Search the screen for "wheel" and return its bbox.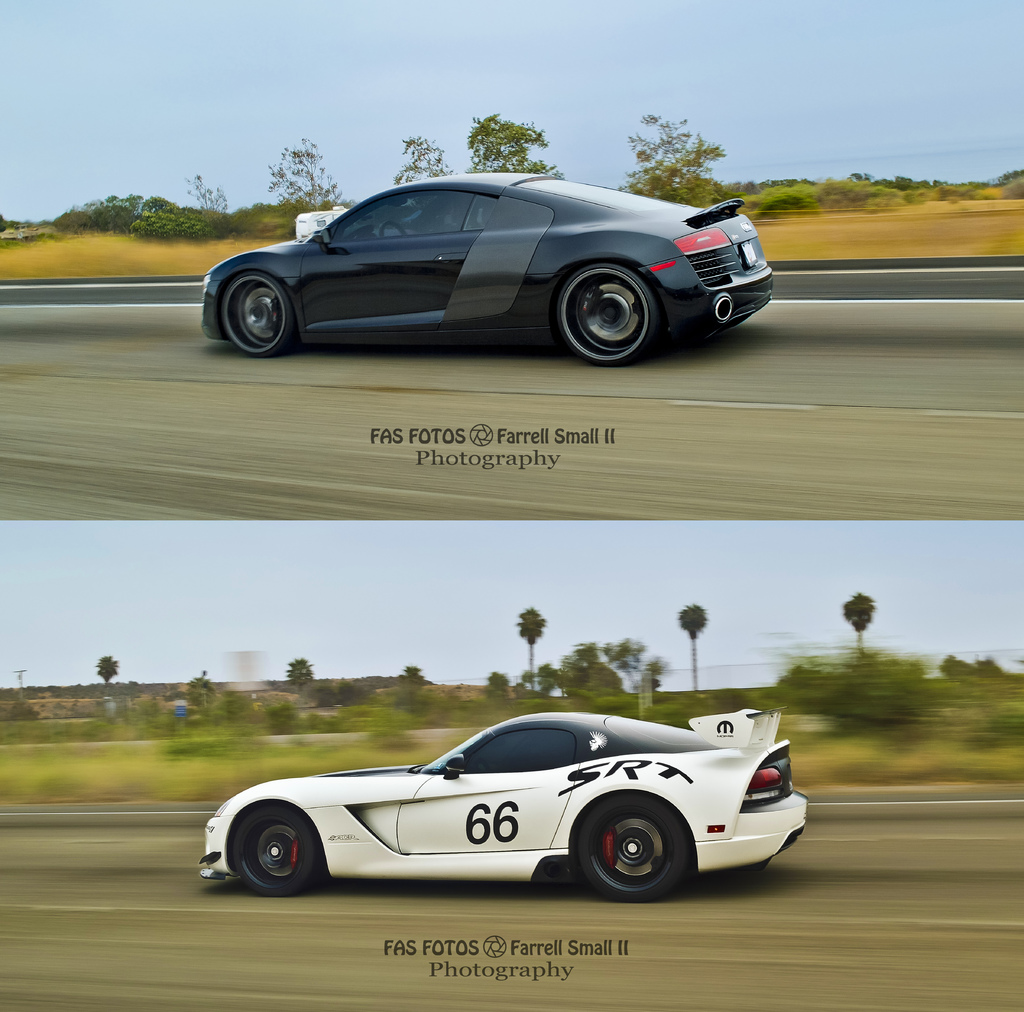
Found: 231,805,316,893.
